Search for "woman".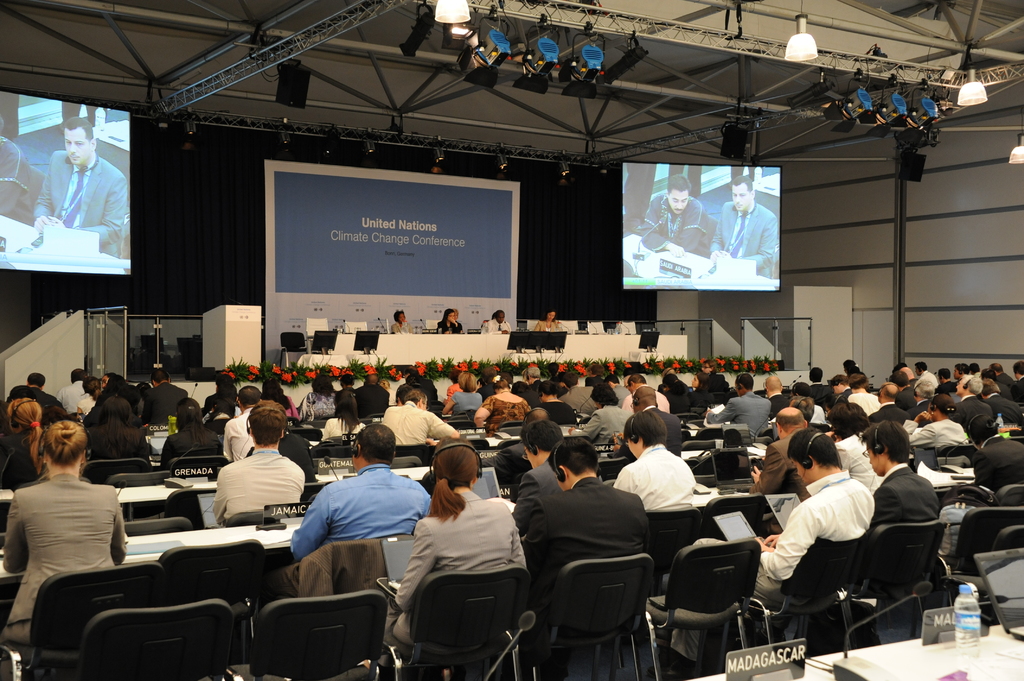
Found at bbox=[691, 366, 724, 404].
